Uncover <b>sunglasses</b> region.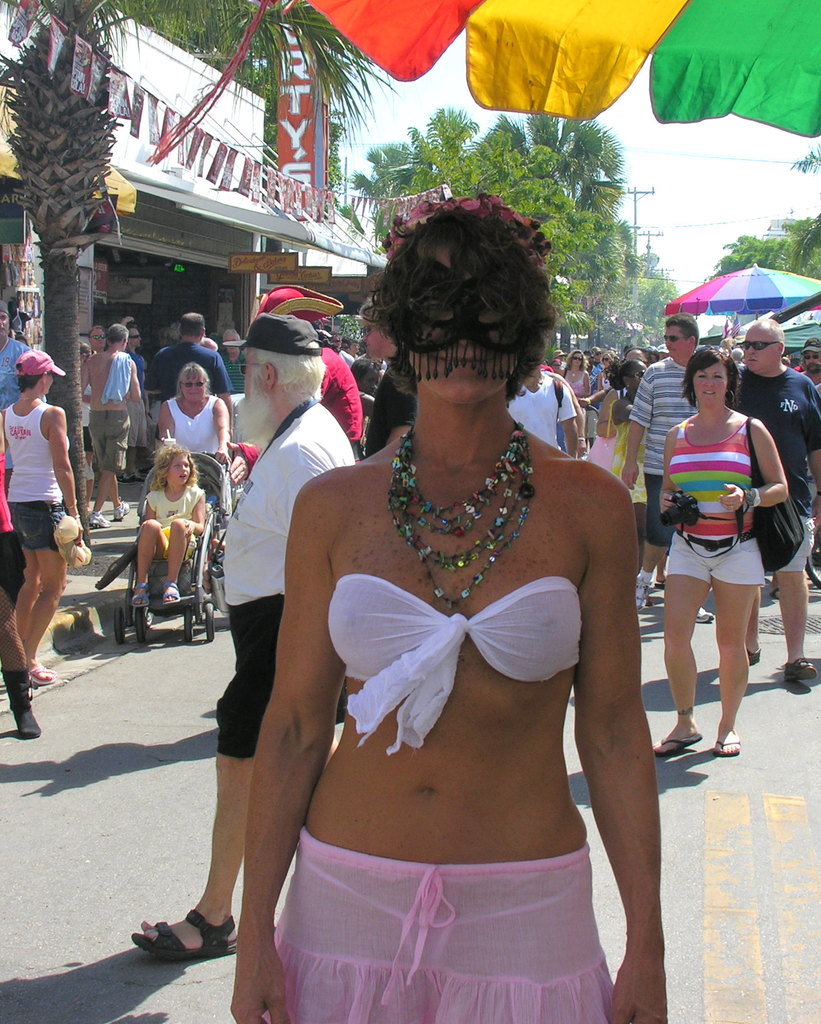
Uncovered: <region>746, 339, 776, 351</region>.
